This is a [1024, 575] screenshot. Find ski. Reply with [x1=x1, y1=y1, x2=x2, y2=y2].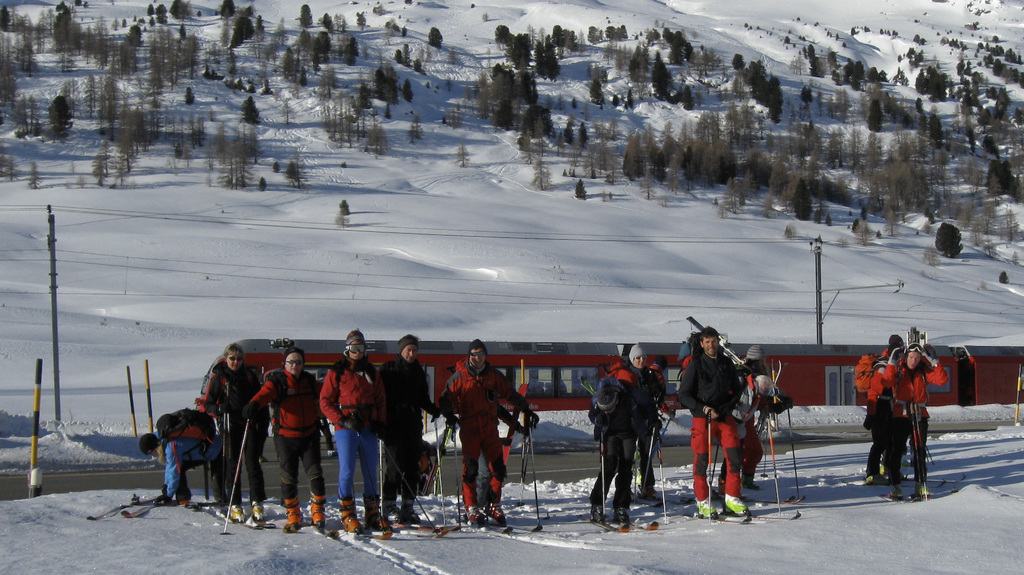
[x1=386, y1=530, x2=447, y2=543].
